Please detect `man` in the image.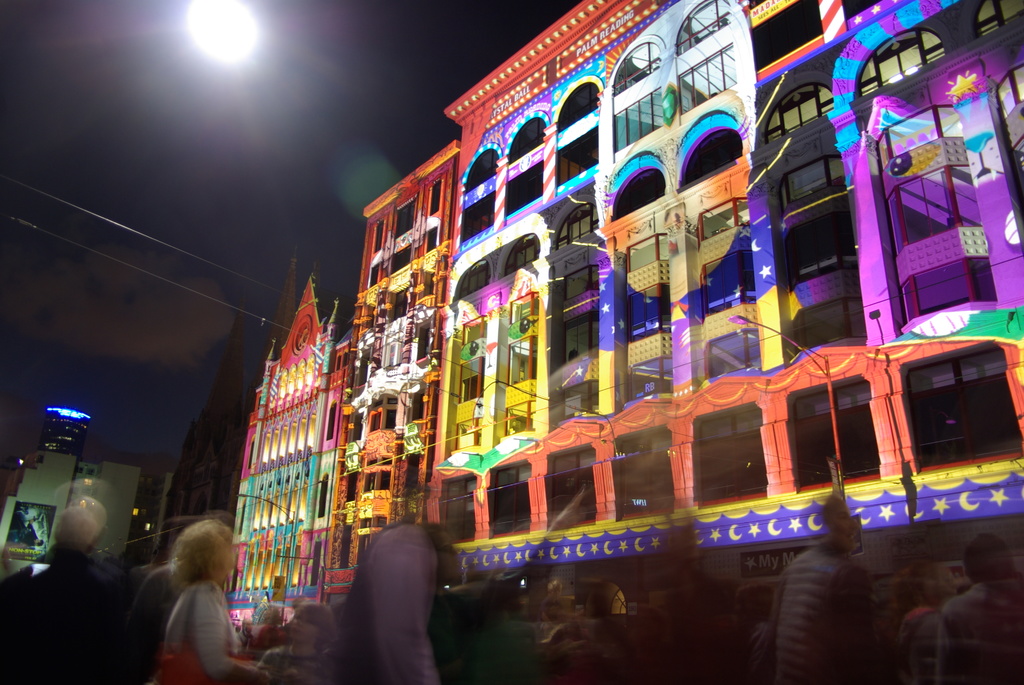
931,533,1023,684.
